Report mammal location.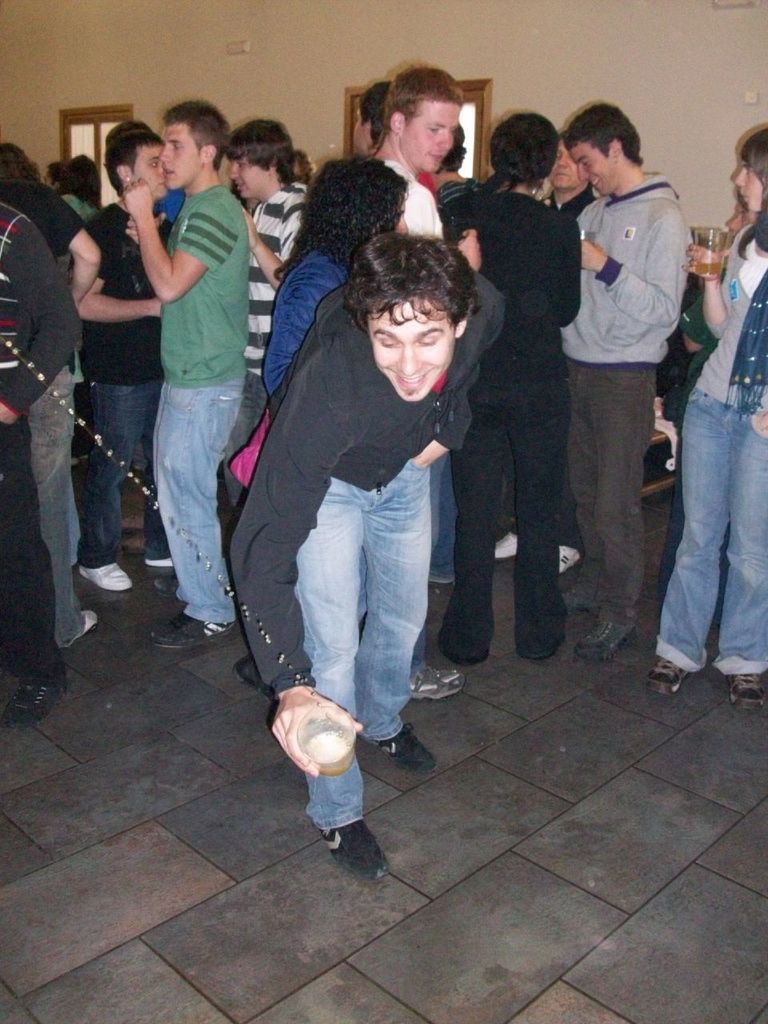
Report: region(371, 55, 480, 703).
